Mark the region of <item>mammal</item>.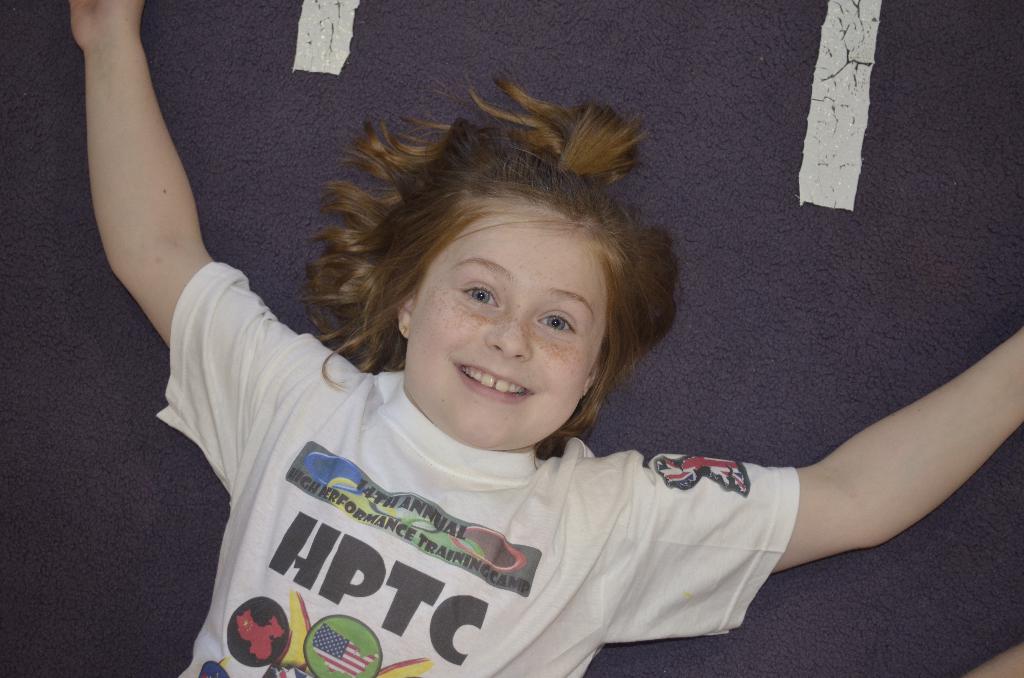
Region: detection(22, 0, 1023, 677).
